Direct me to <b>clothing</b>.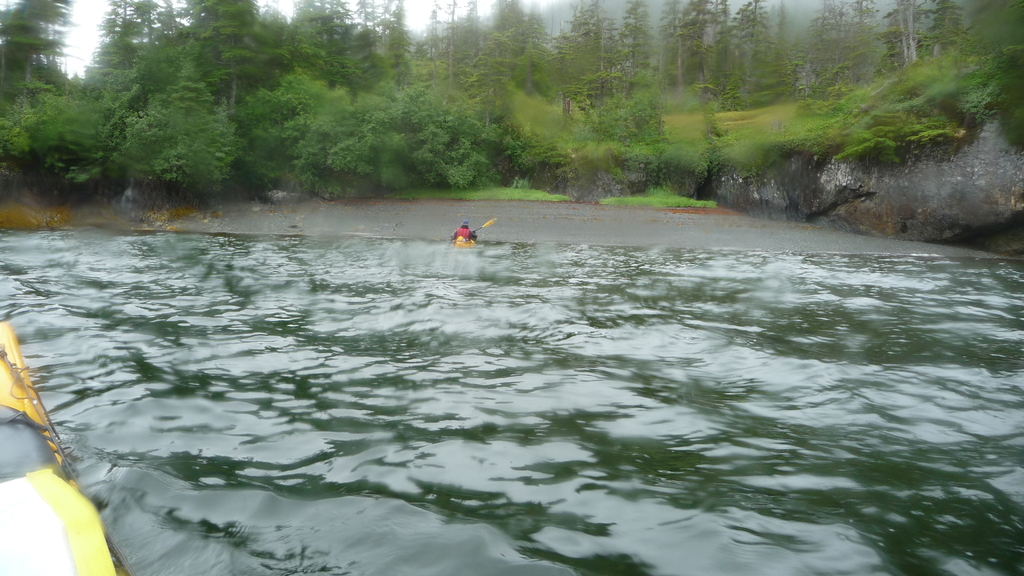
Direction: Rect(450, 227, 475, 239).
